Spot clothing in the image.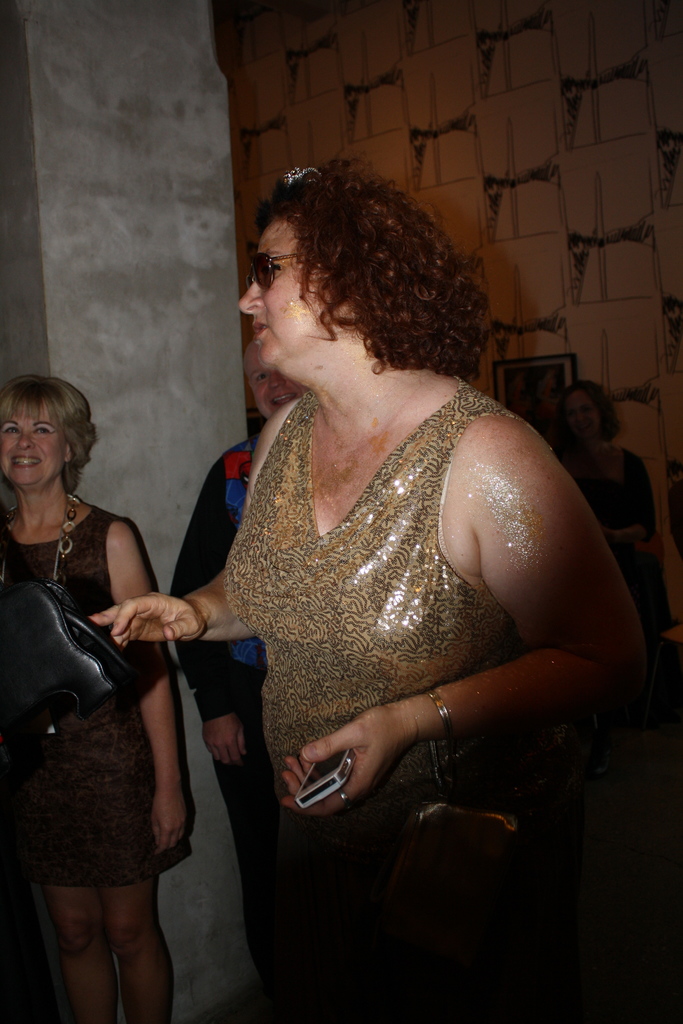
clothing found at x1=168 y1=435 x2=288 y2=986.
